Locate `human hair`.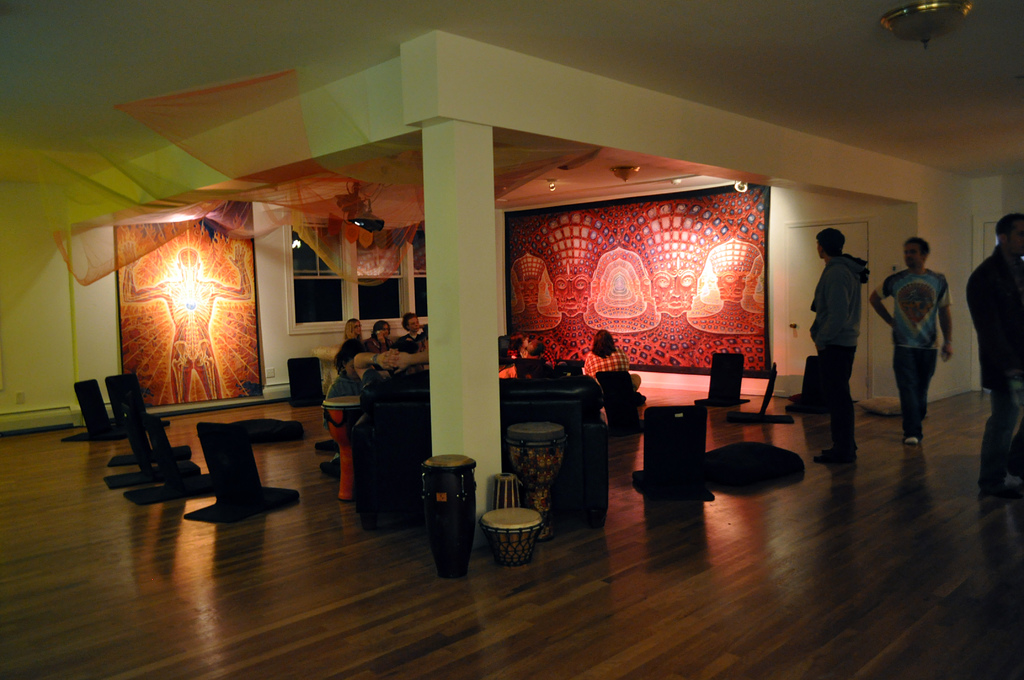
Bounding box: pyautogui.locateOnScreen(902, 234, 932, 255).
